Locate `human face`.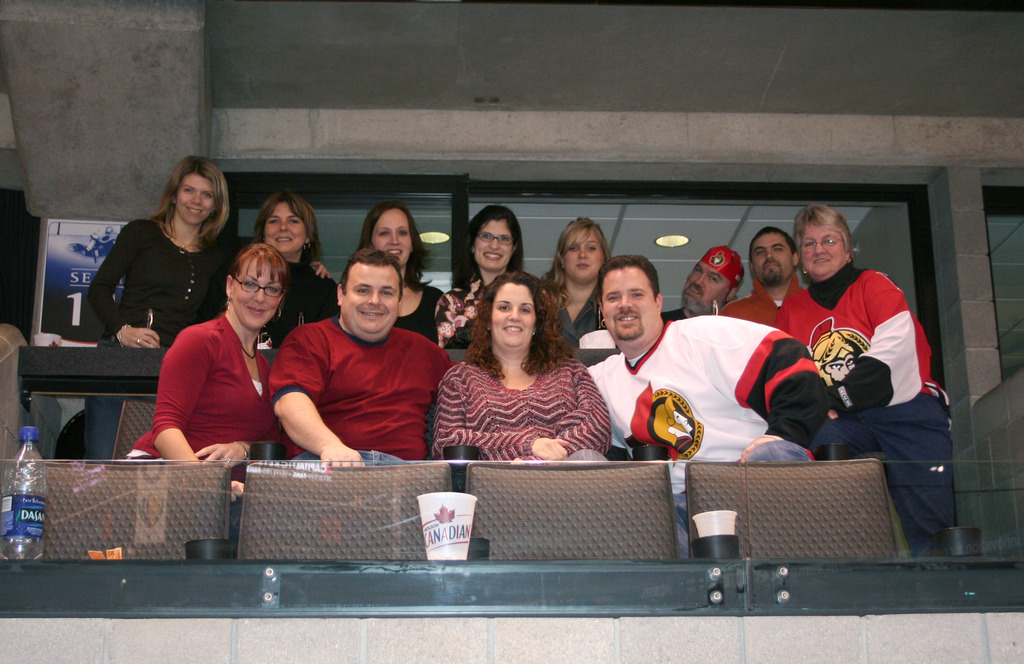
Bounding box: [left=265, top=206, right=303, bottom=250].
